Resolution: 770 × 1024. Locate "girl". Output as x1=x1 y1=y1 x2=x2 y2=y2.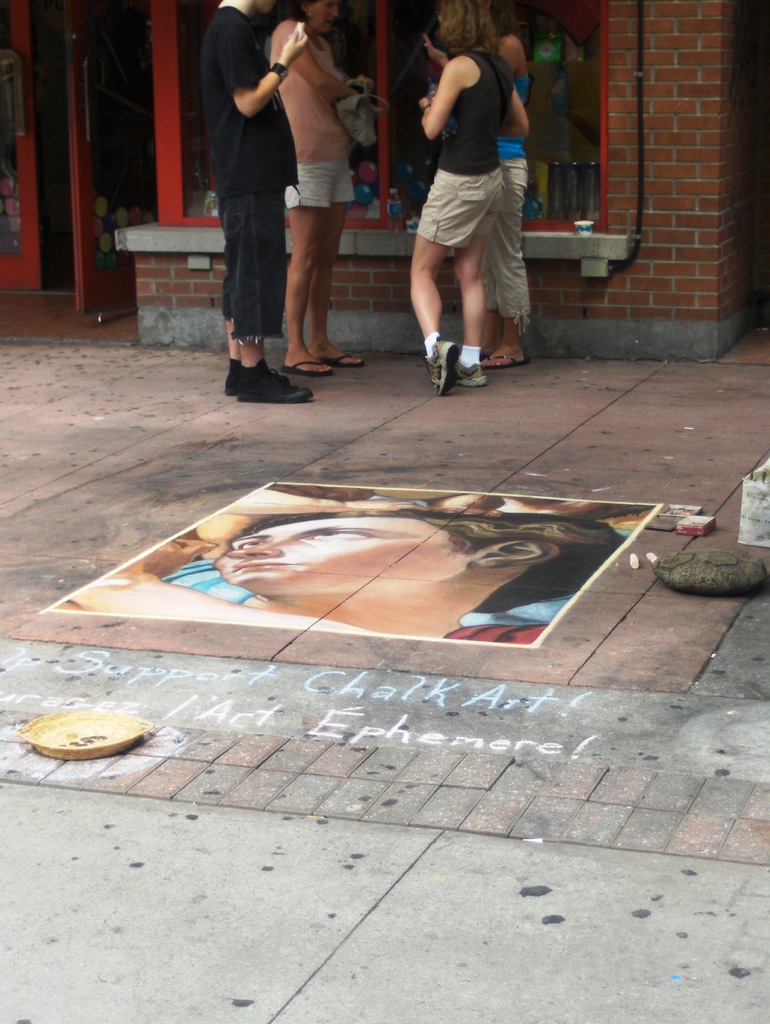
x1=259 y1=0 x2=383 y2=383.
